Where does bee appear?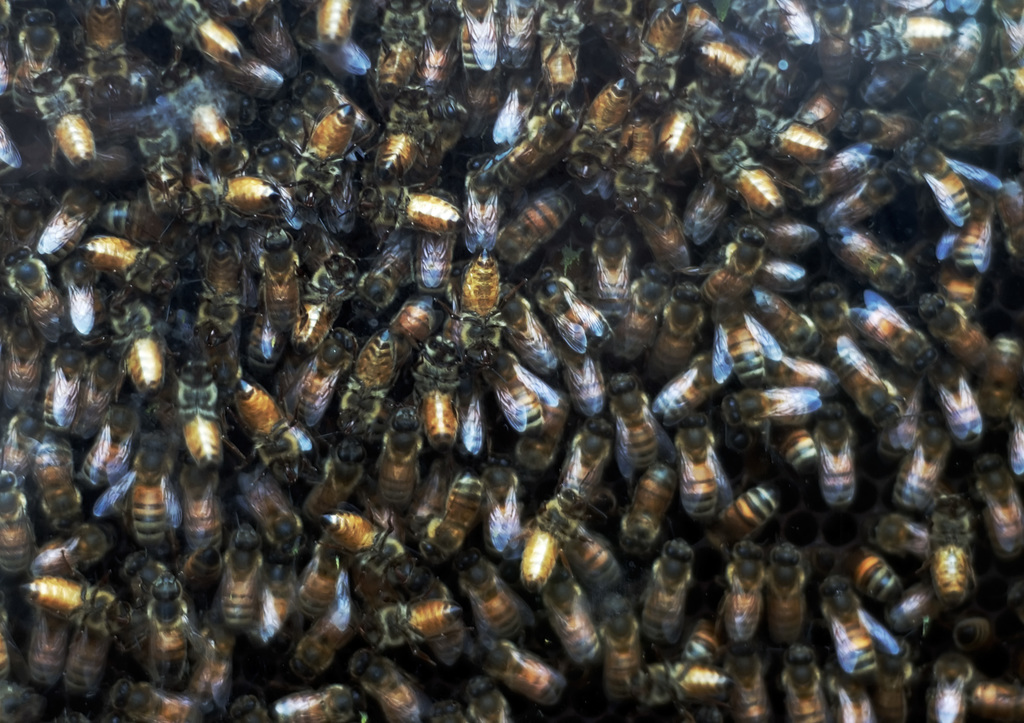
Appears at crop(614, 367, 668, 478).
